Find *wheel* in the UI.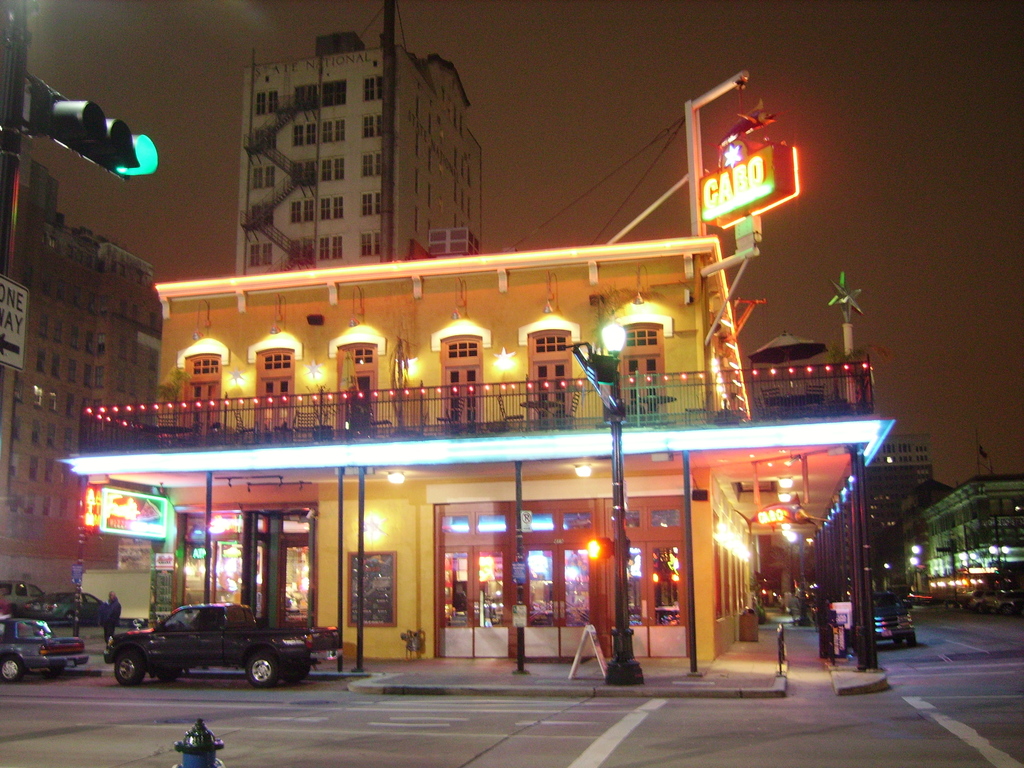
UI element at <region>252, 654, 271, 685</region>.
